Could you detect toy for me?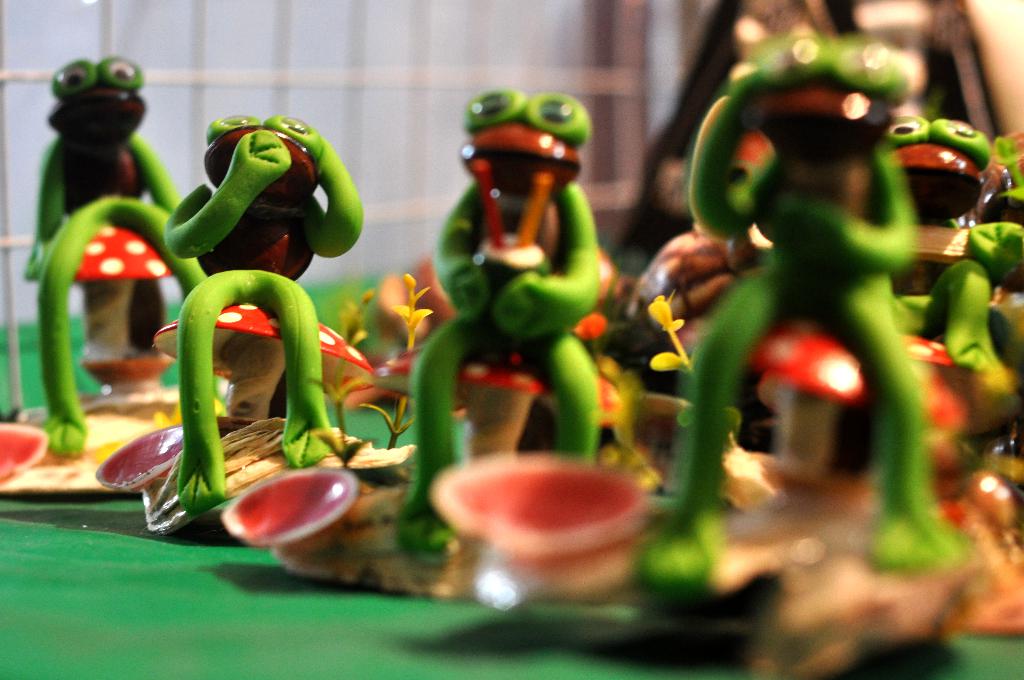
Detection result: 133,106,360,520.
